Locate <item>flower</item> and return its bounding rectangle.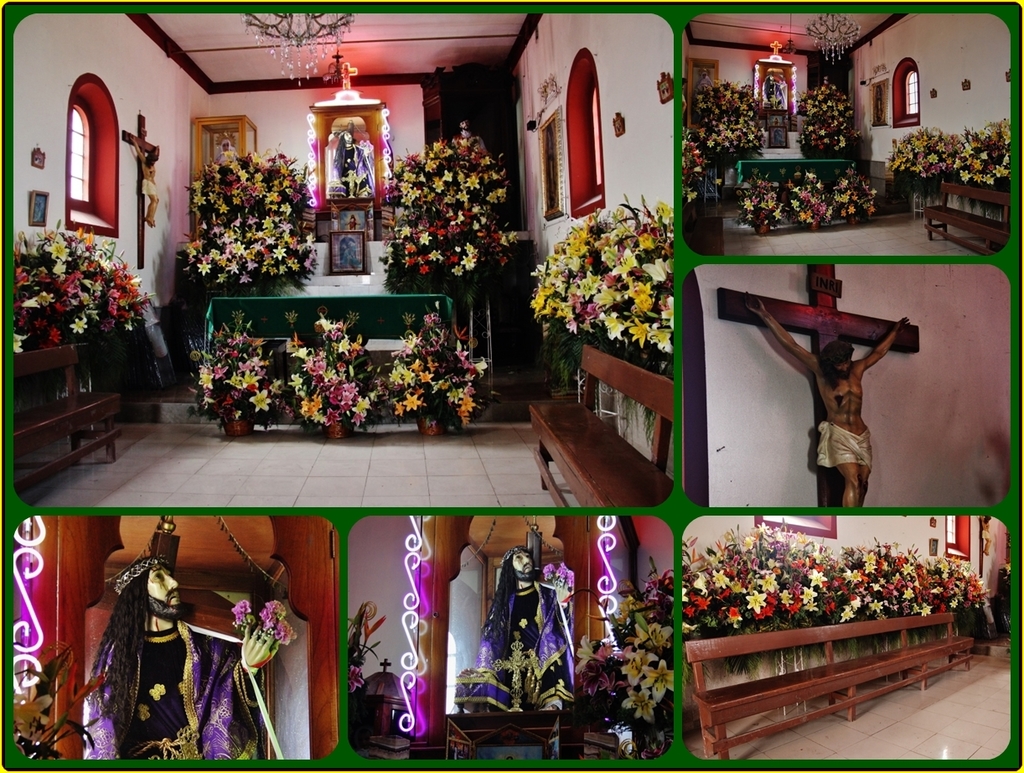
box=[14, 697, 50, 737].
